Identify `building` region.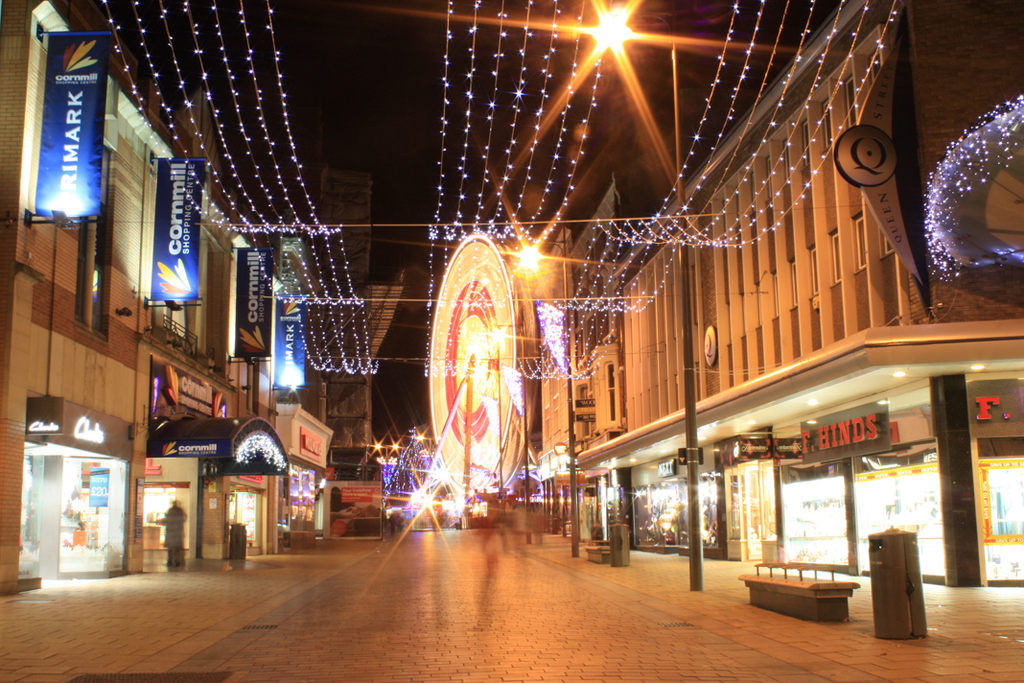
Region: bbox=[0, 0, 335, 589].
